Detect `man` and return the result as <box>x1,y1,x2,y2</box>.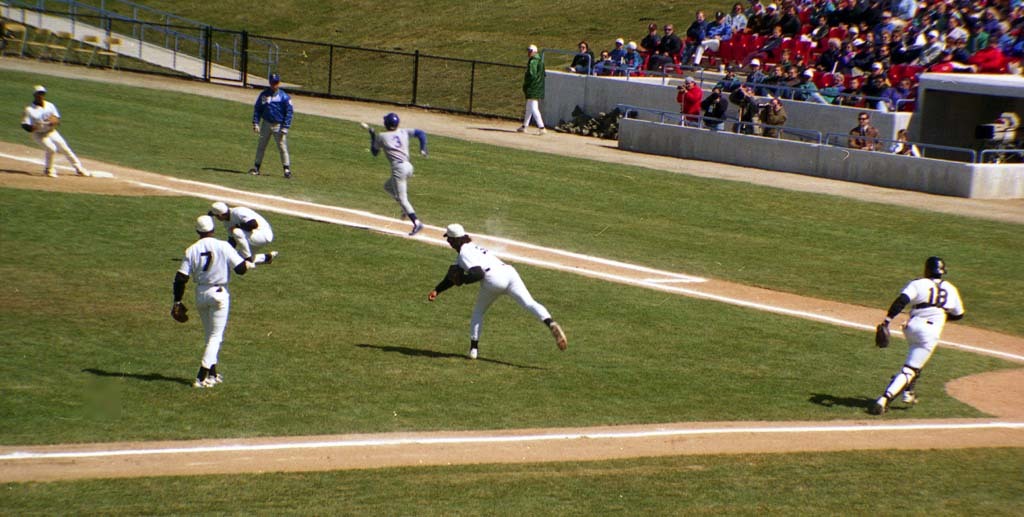
<box>777,5,805,39</box>.
